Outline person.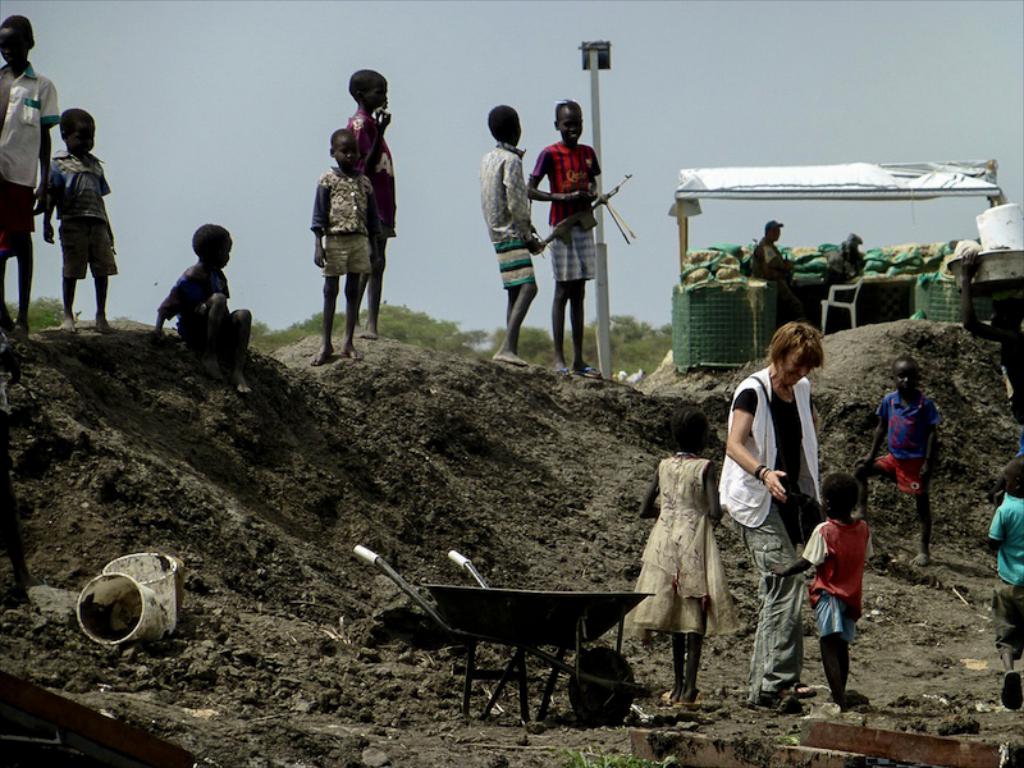
Outline: [150,220,253,398].
